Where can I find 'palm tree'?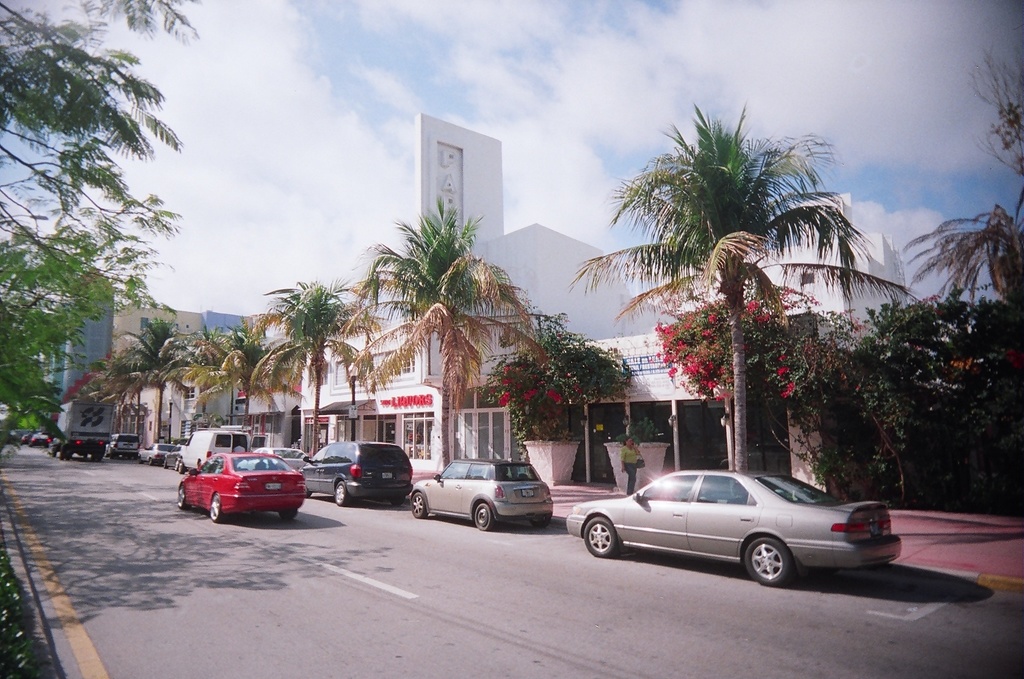
You can find it at 572, 99, 935, 479.
